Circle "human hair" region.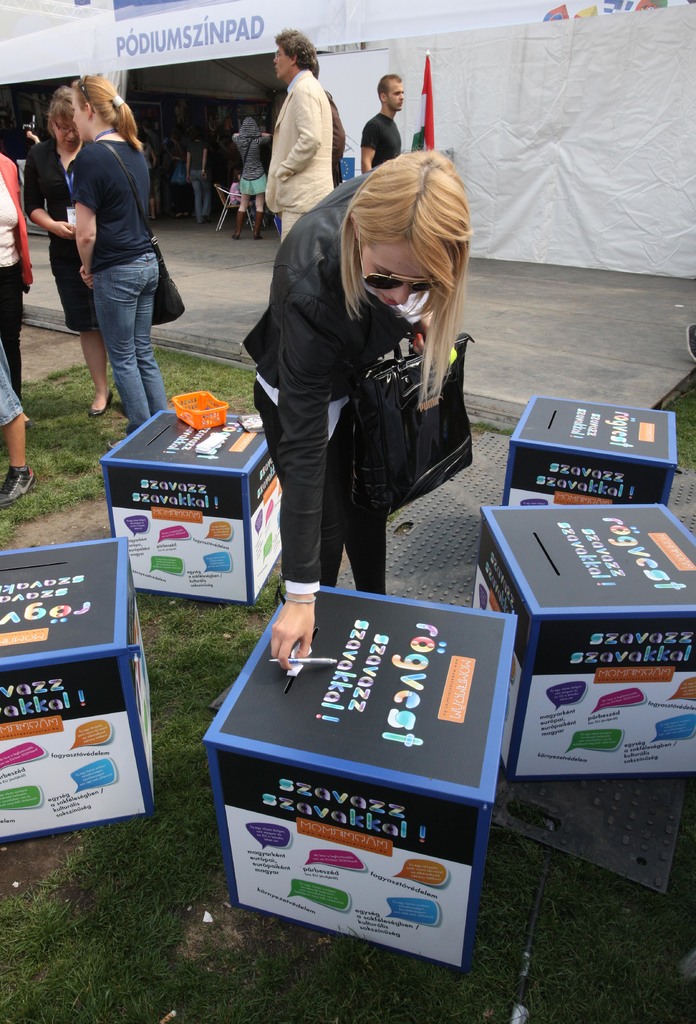
Region: (x1=267, y1=27, x2=321, y2=76).
